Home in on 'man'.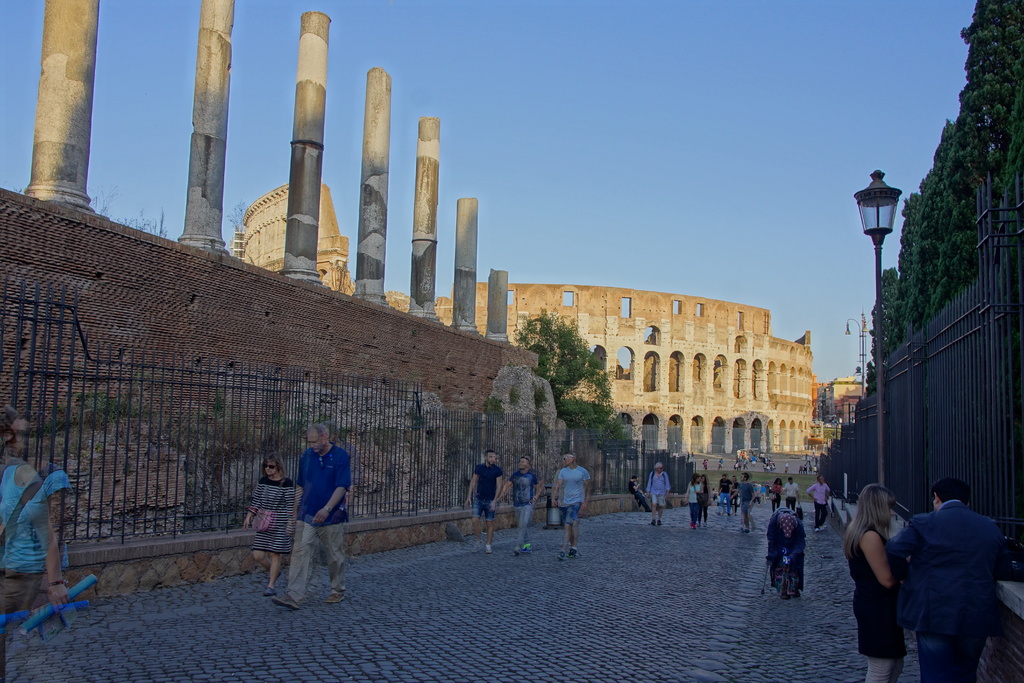
Homed in at (641, 461, 673, 529).
